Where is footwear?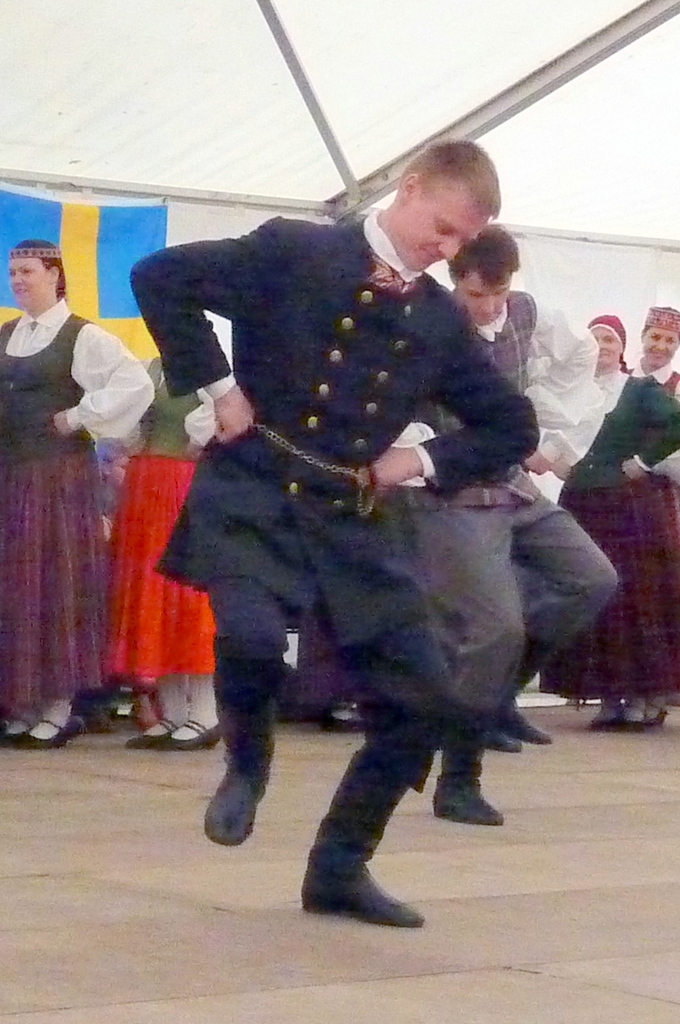
l=203, t=657, r=271, b=844.
